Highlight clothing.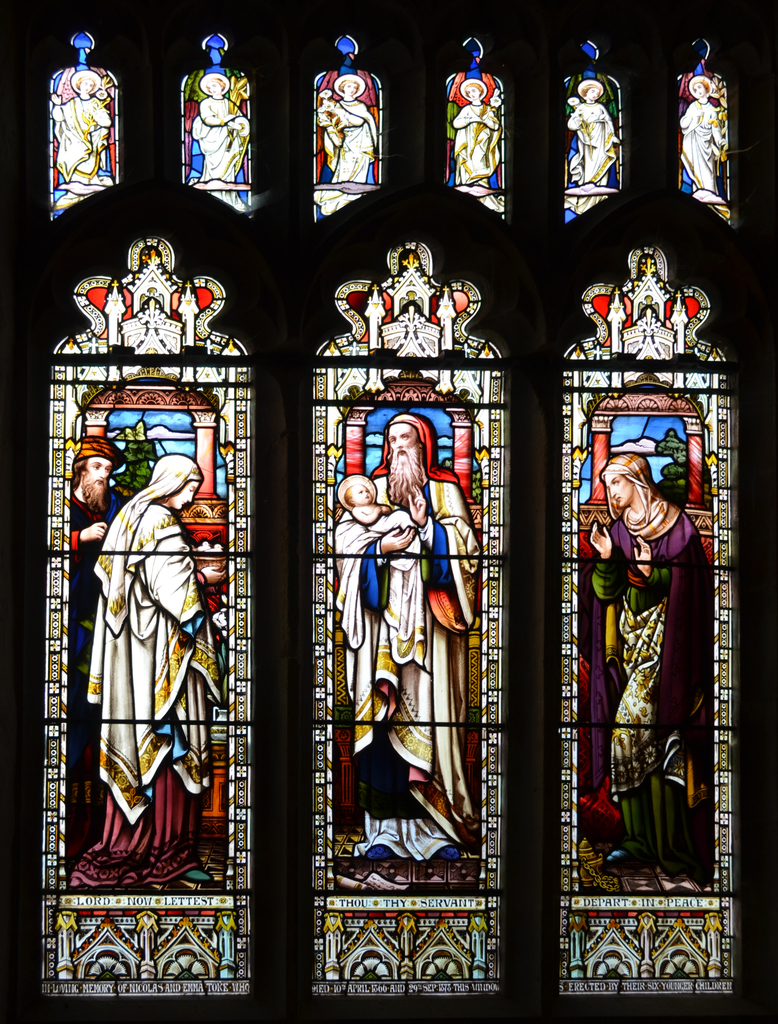
Highlighted region: region(63, 503, 218, 883).
